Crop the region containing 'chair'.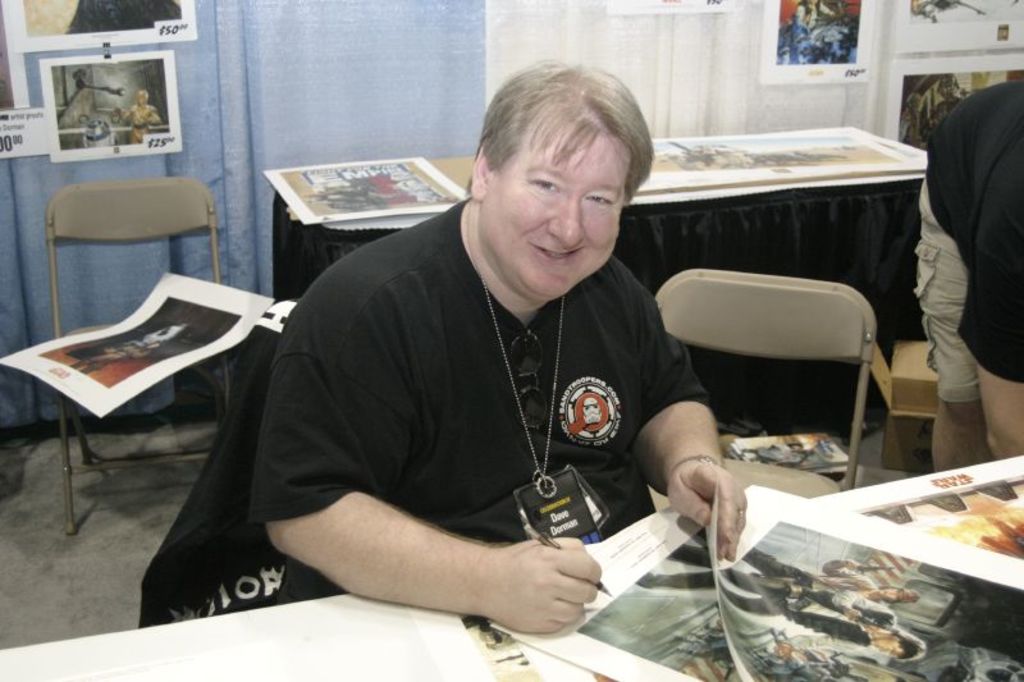
Crop region: Rect(45, 177, 223, 532).
